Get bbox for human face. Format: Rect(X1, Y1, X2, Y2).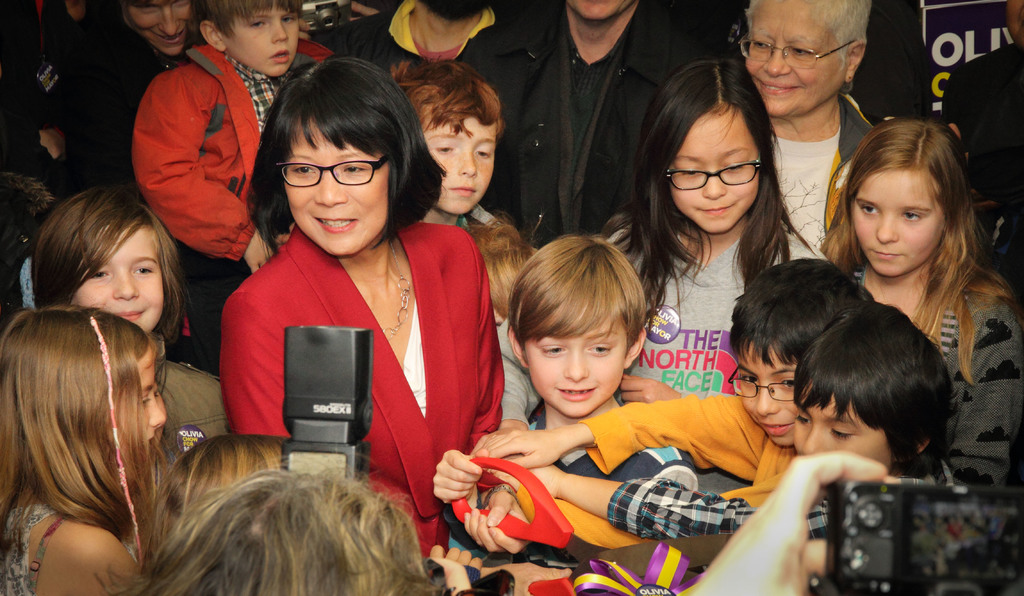
Rect(424, 113, 500, 219).
